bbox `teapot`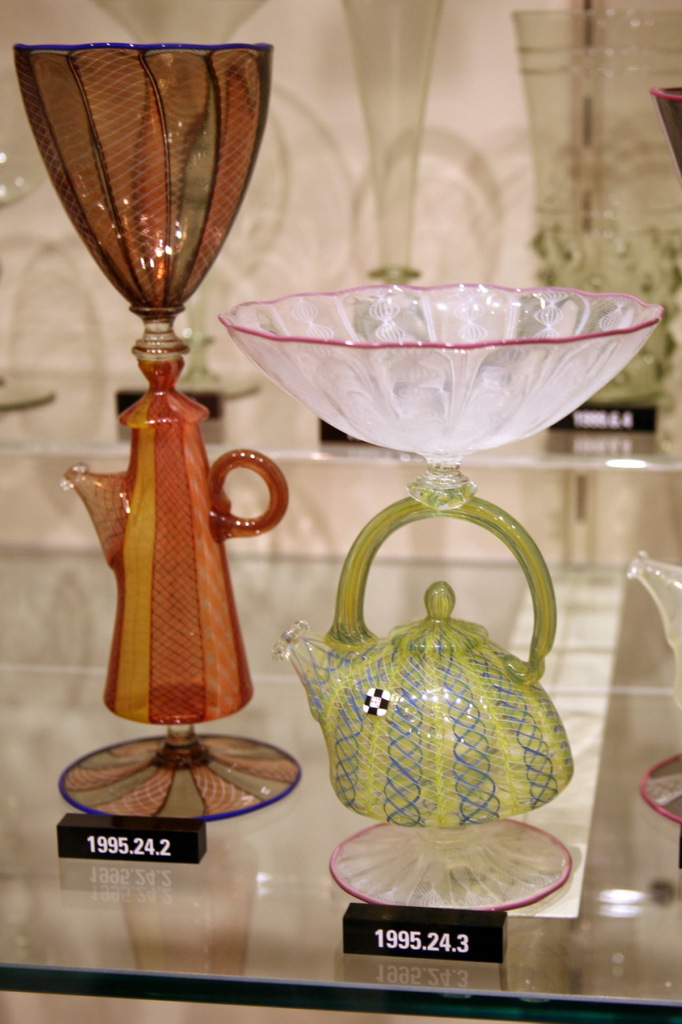
<box>280,487,579,829</box>
